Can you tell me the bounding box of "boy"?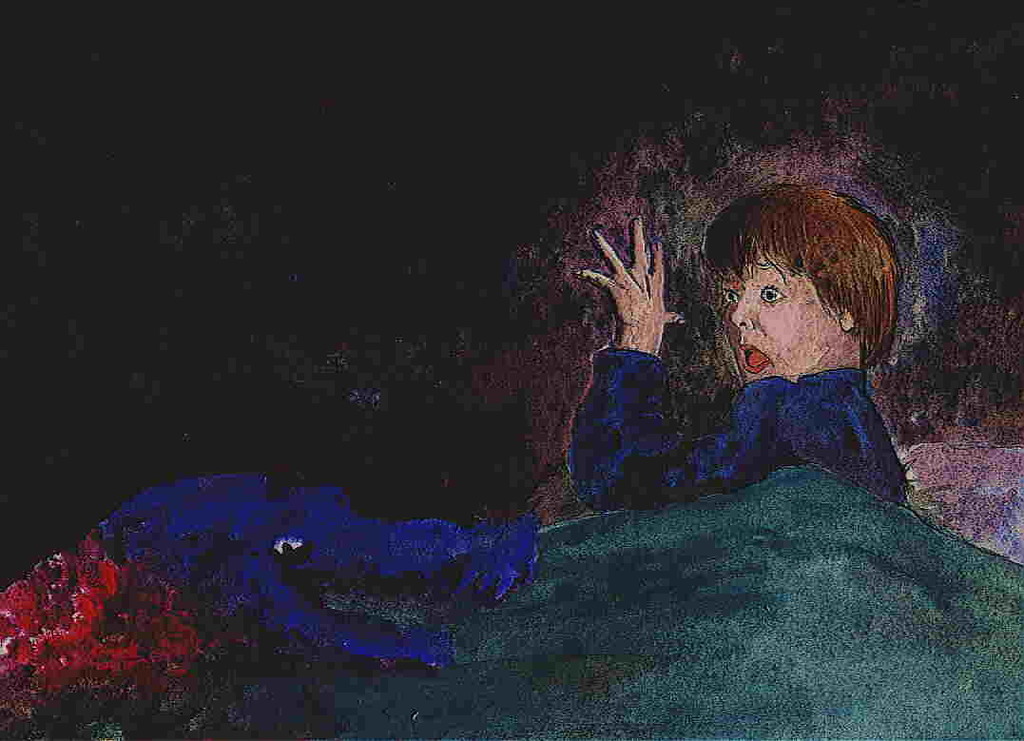
box(569, 184, 908, 505).
